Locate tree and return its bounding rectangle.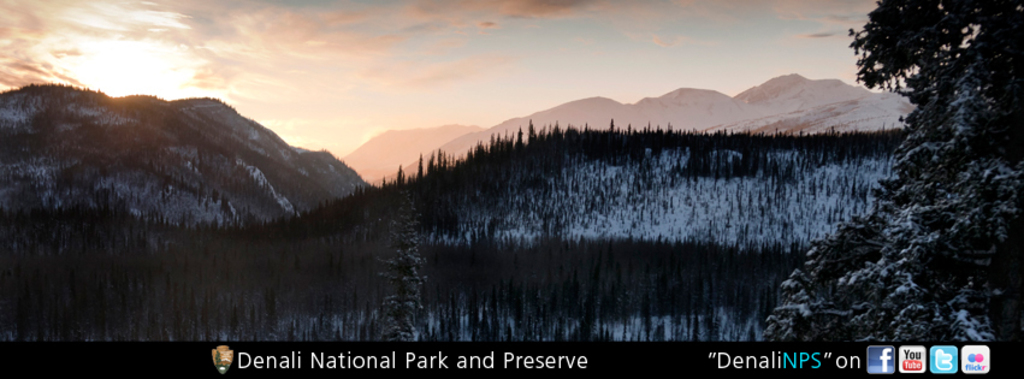
box(754, 0, 1023, 349).
